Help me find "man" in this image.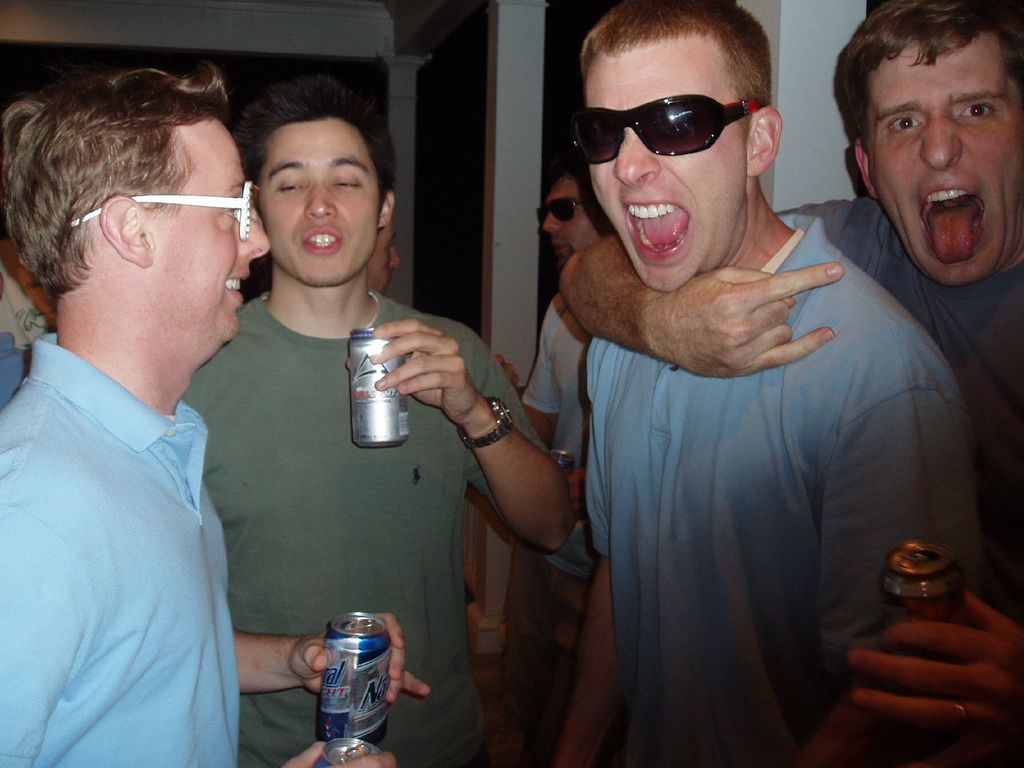
Found it: 0 66 429 767.
